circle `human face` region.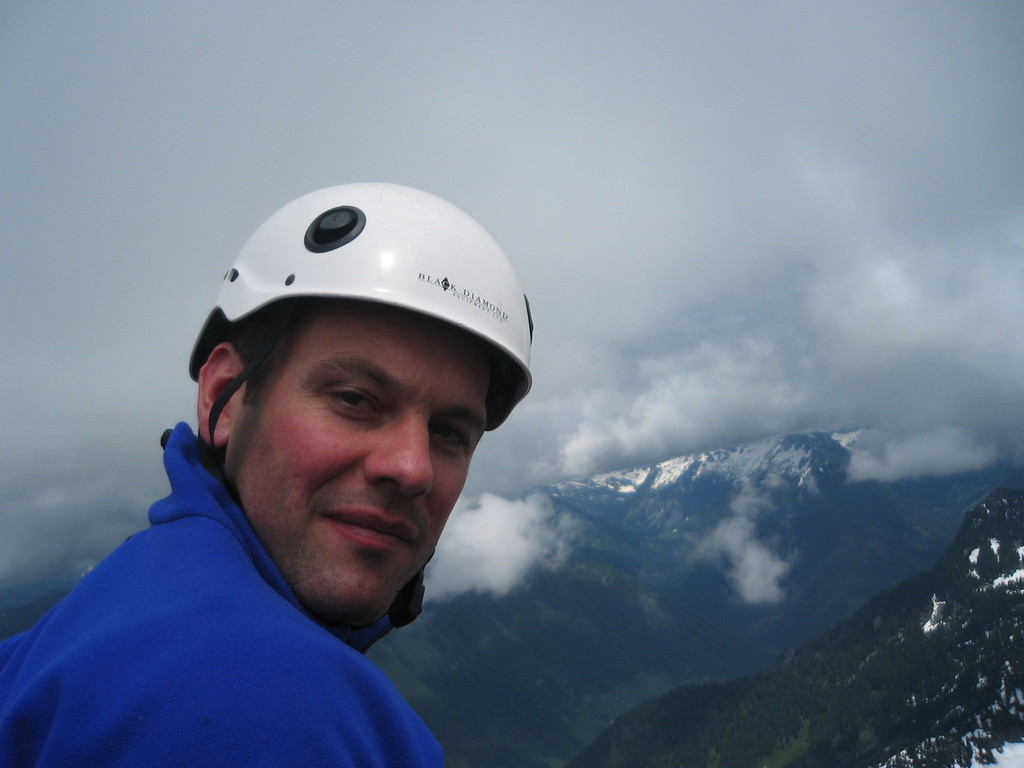
Region: BBox(227, 297, 495, 627).
